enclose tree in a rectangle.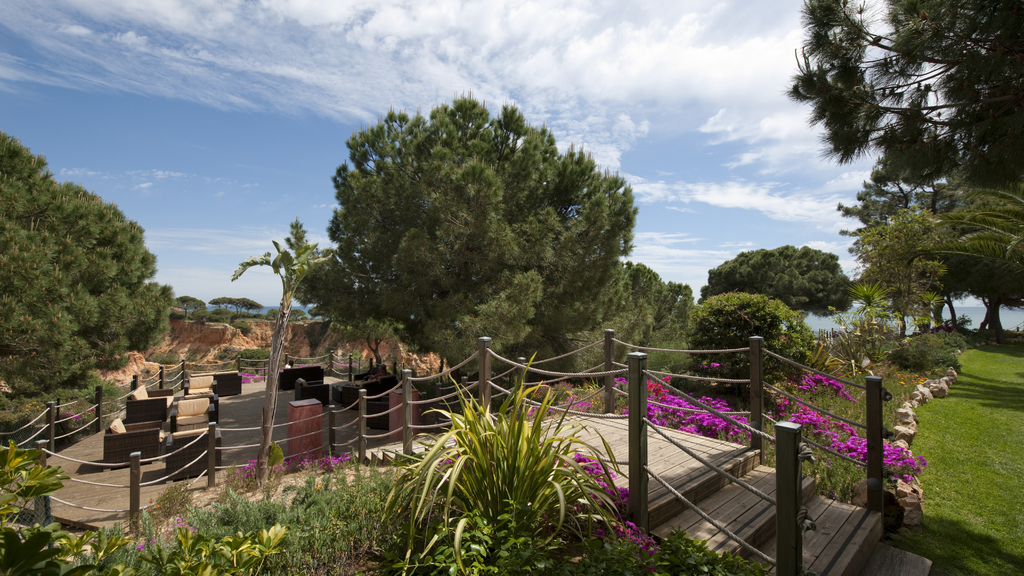
x1=698, y1=240, x2=858, y2=338.
